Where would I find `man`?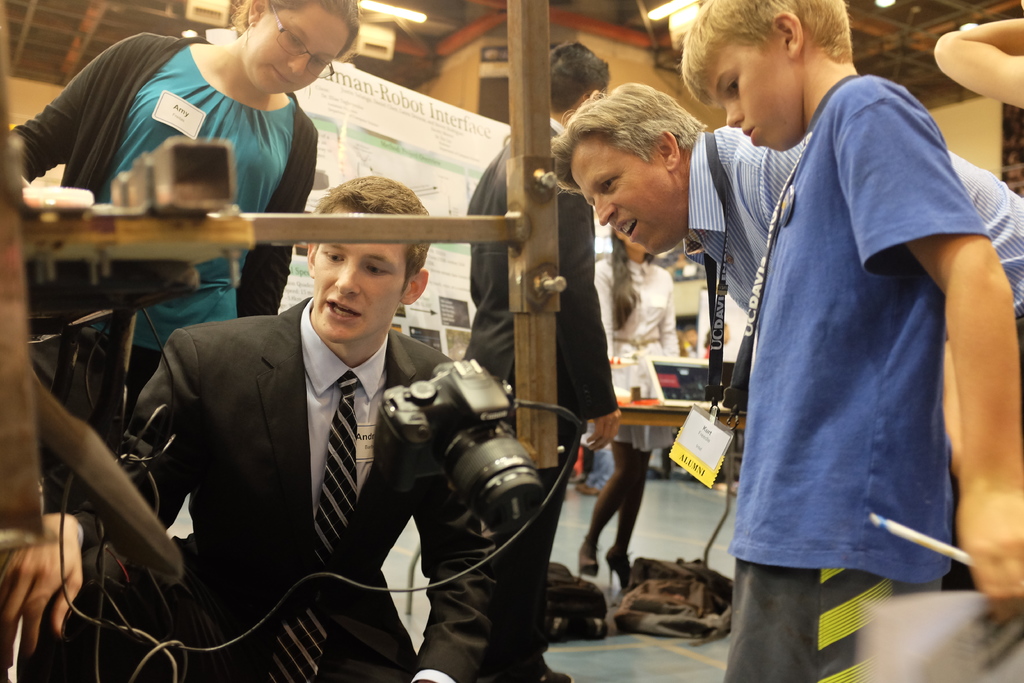
At bbox=(545, 74, 1023, 398).
